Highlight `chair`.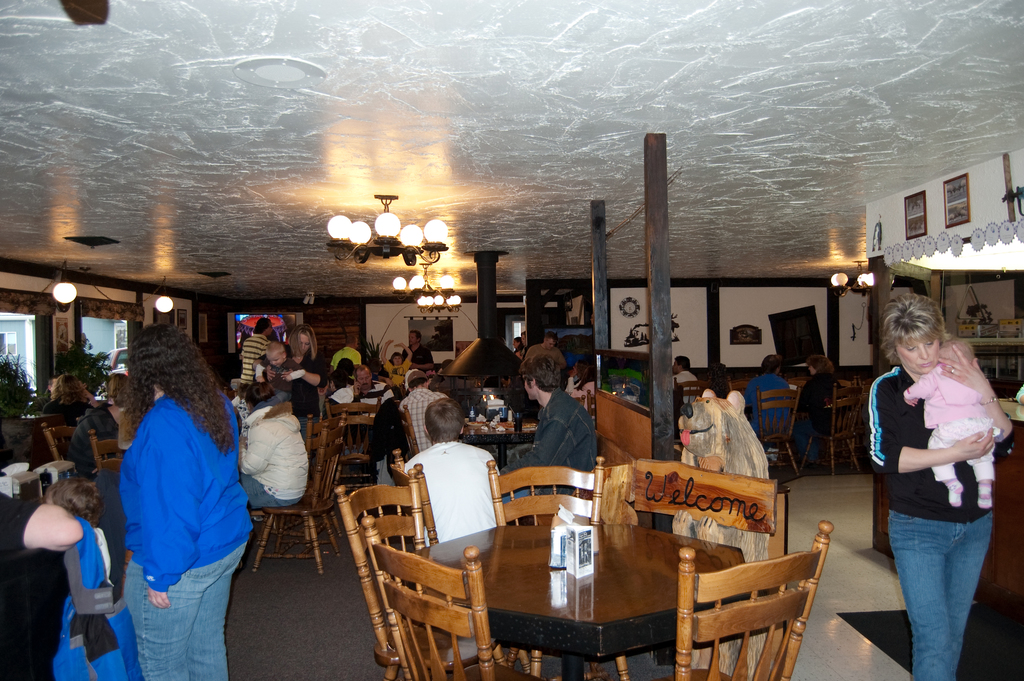
Highlighted region: detection(334, 464, 476, 680).
